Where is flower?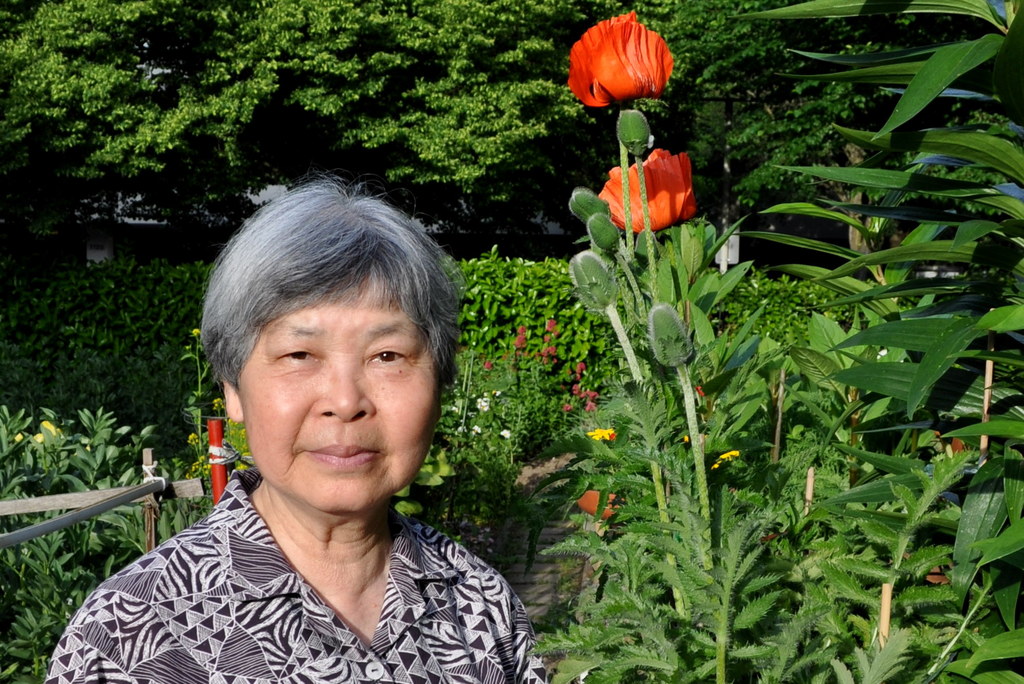
460:425:481:444.
